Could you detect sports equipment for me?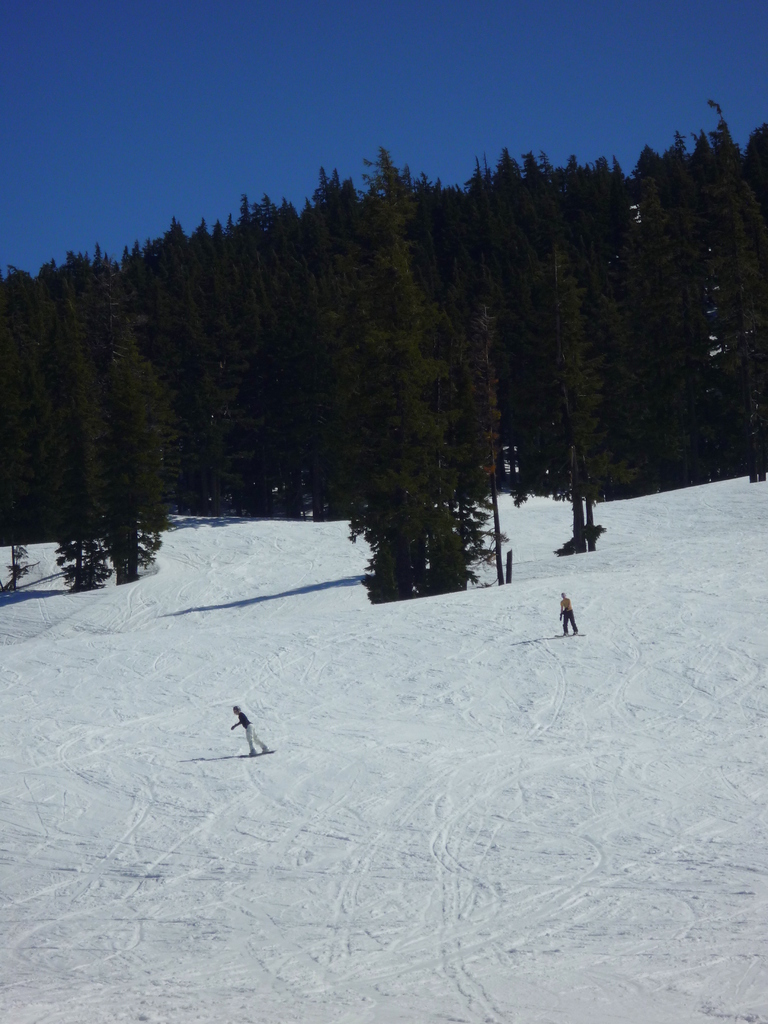
Detection result: <bbox>239, 742, 280, 758</bbox>.
